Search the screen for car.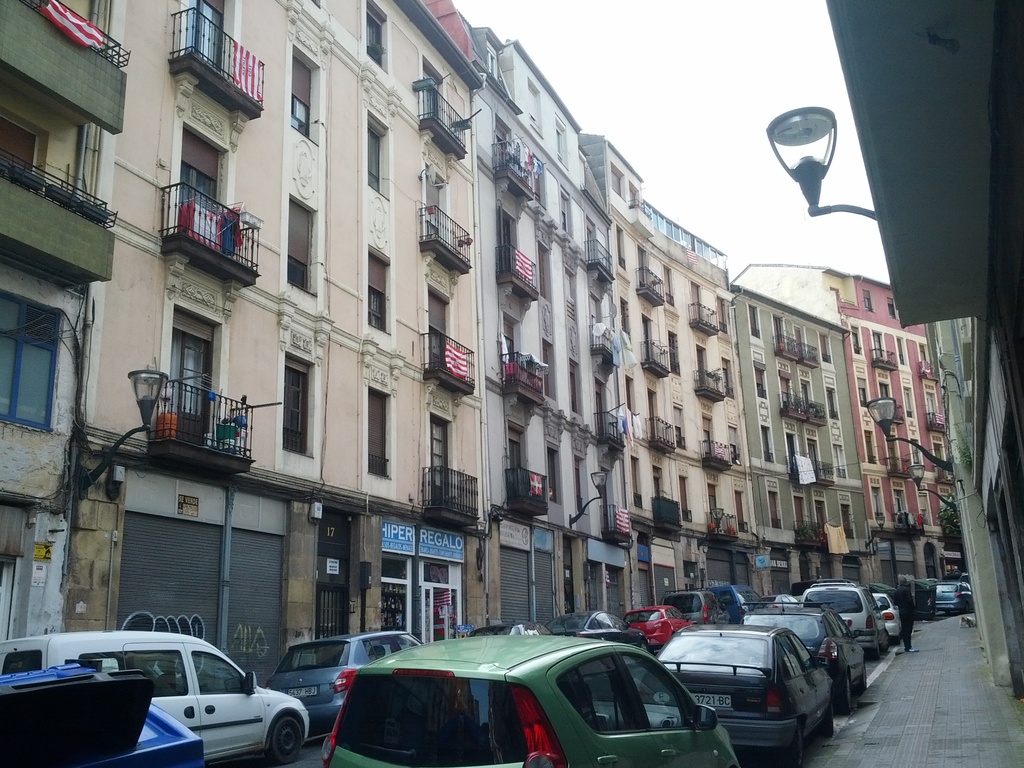
Found at locate(659, 622, 835, 767).
